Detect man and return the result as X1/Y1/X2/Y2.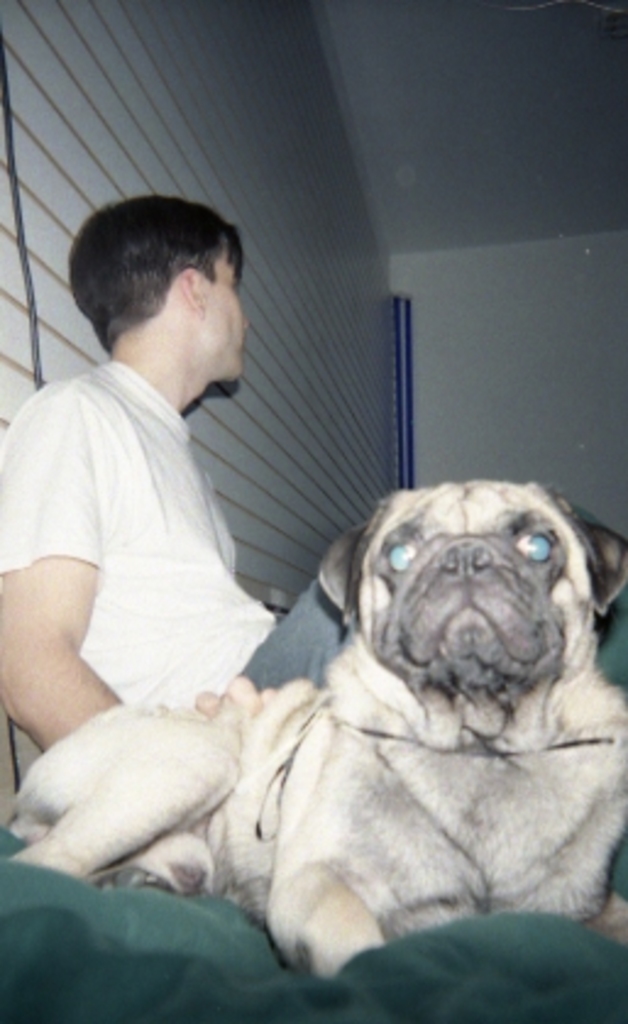
0/171/381/963.
